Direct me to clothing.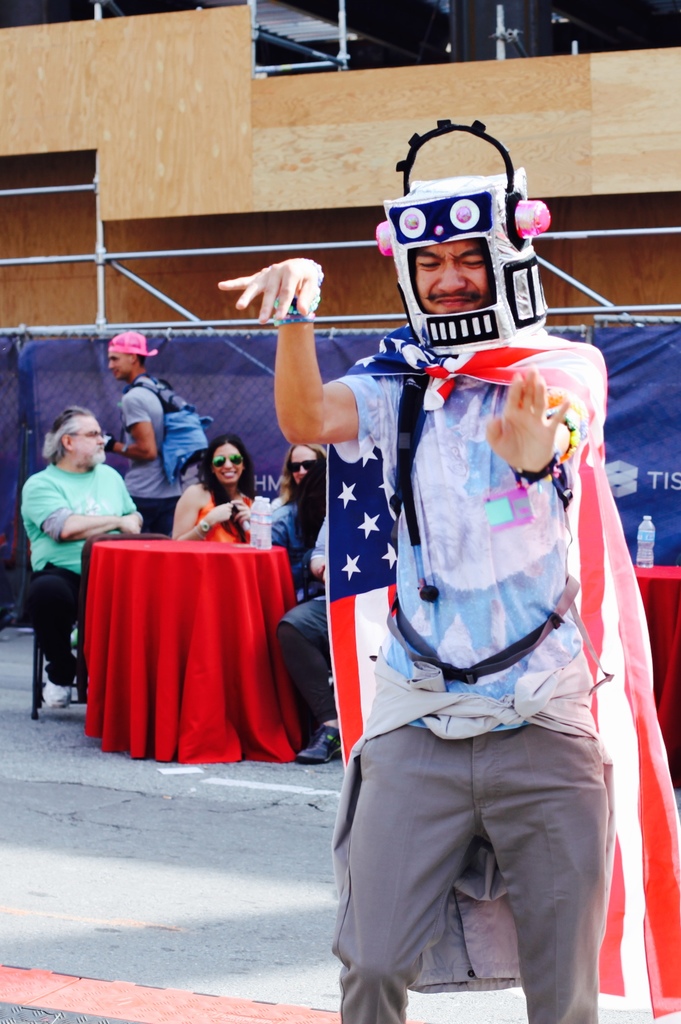
Direction: [x1=124, y1=369, x2=178, y2=538].
